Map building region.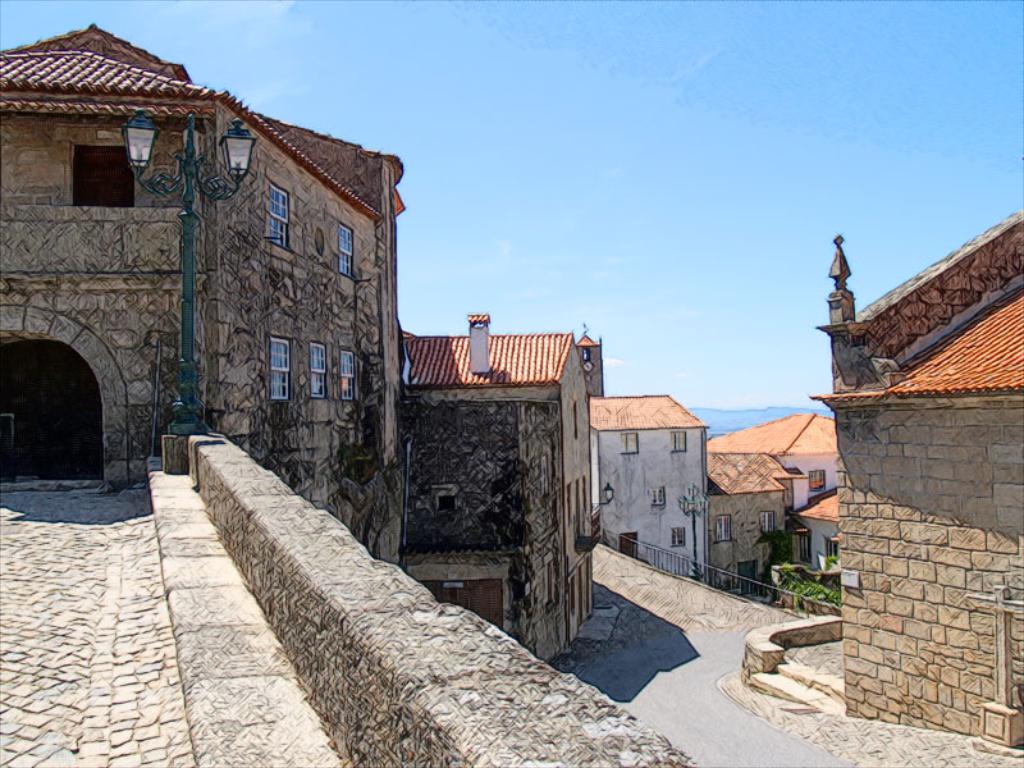
Mapped to 817, 214, 1023, 739.
